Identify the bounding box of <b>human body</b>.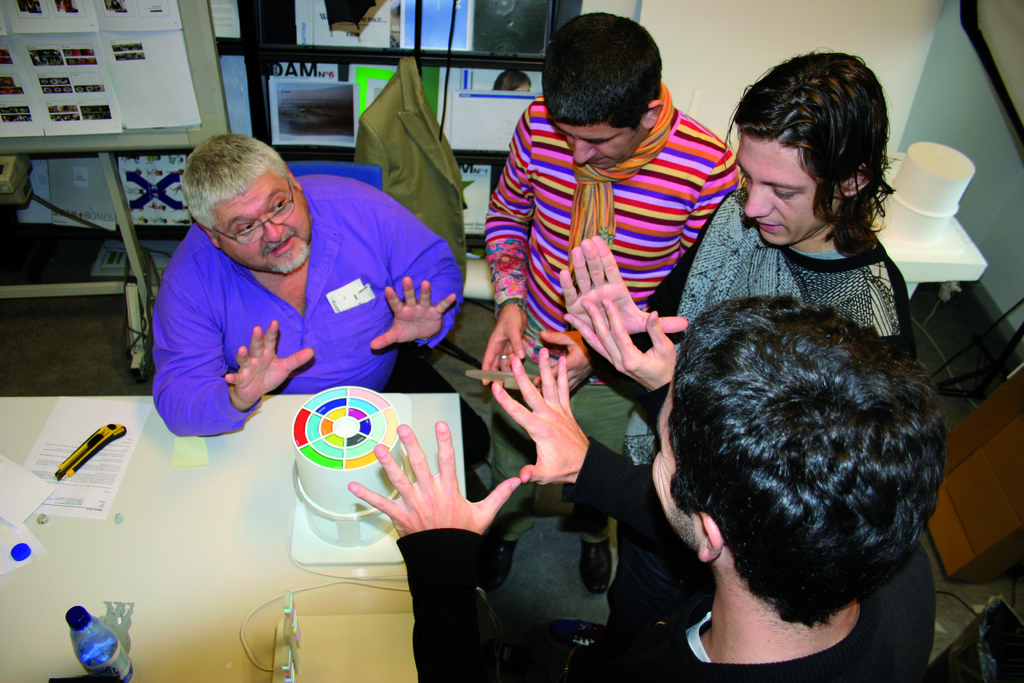
bbox=(552, 183, 911, 407).
